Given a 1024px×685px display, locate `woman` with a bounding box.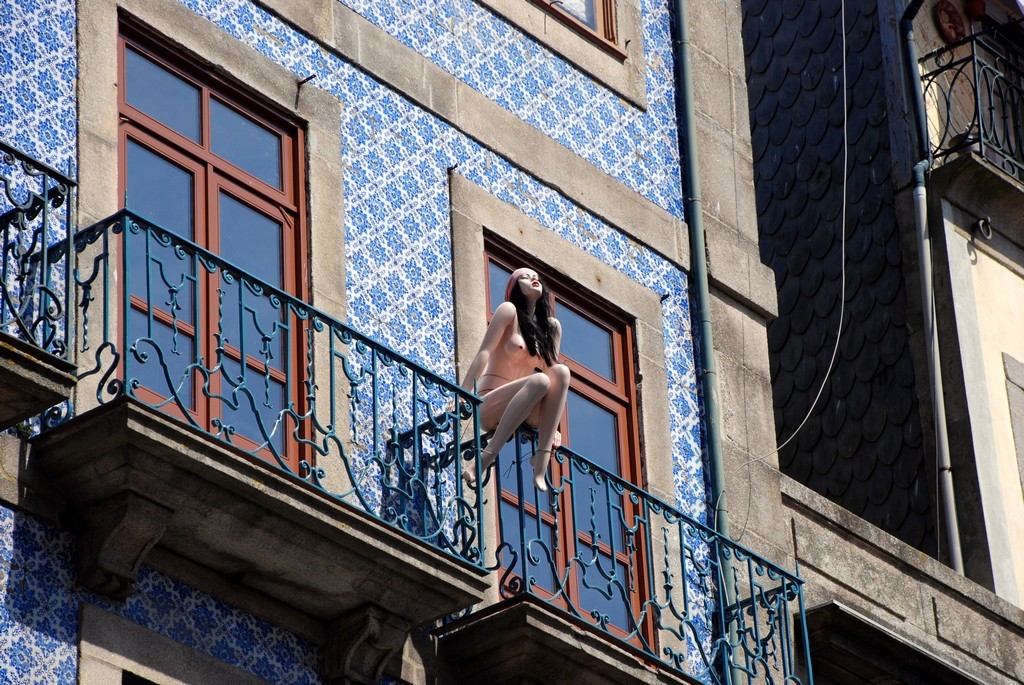
Located: <bbox>457, 272, 573, 480</bbox>.
